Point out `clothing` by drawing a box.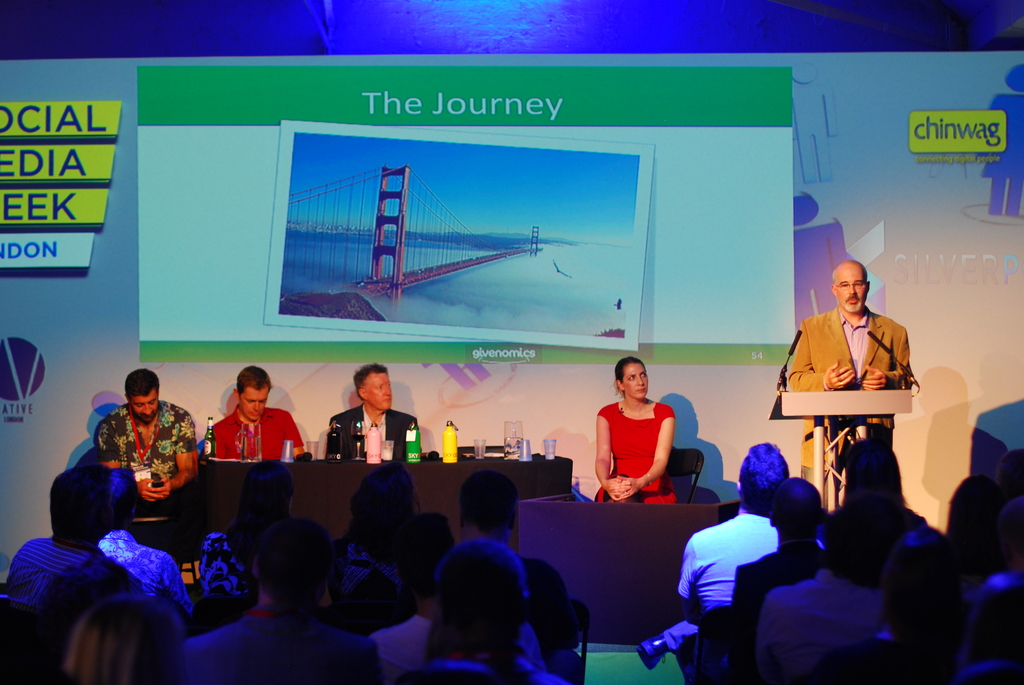
<box>184,606,382,684</box>.
